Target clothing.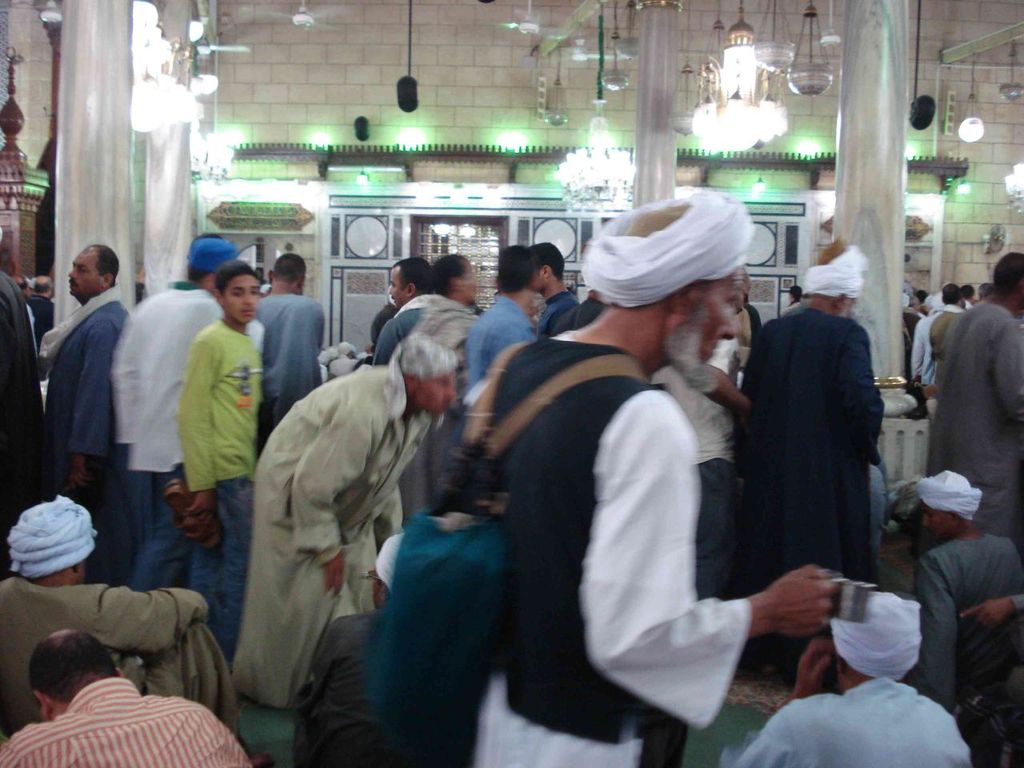
Target region: <region>918, 312, 958, 406</region>.
